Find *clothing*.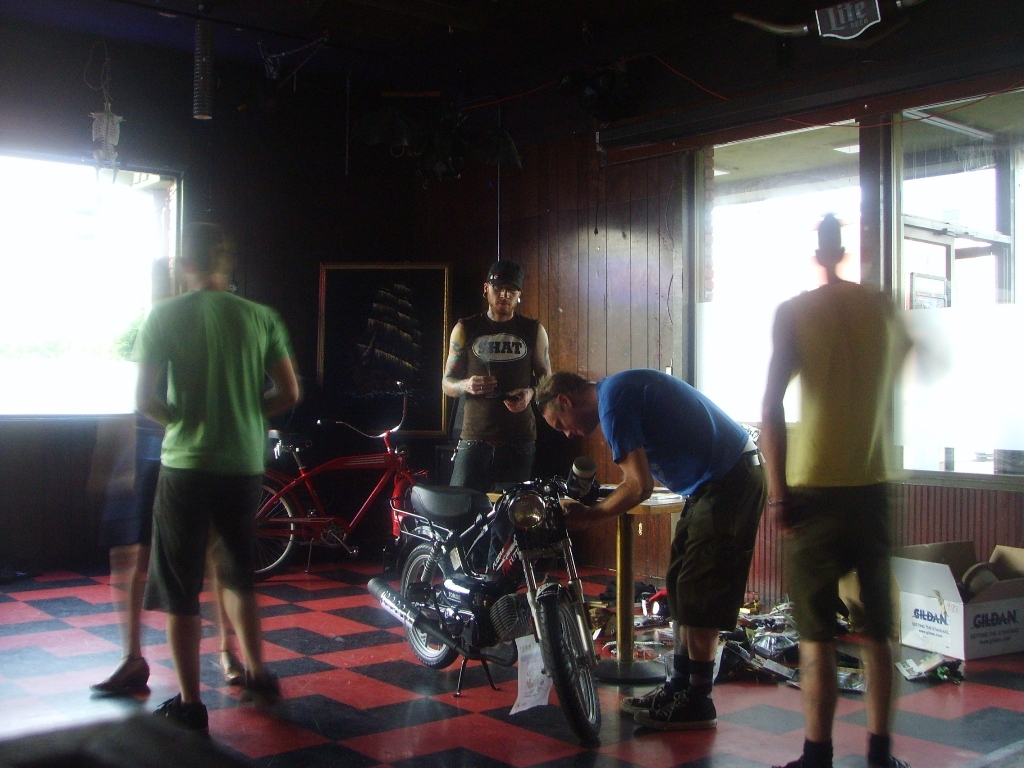
{"left": 798, "top": 279, "right": 919, "bottom": 643}.
